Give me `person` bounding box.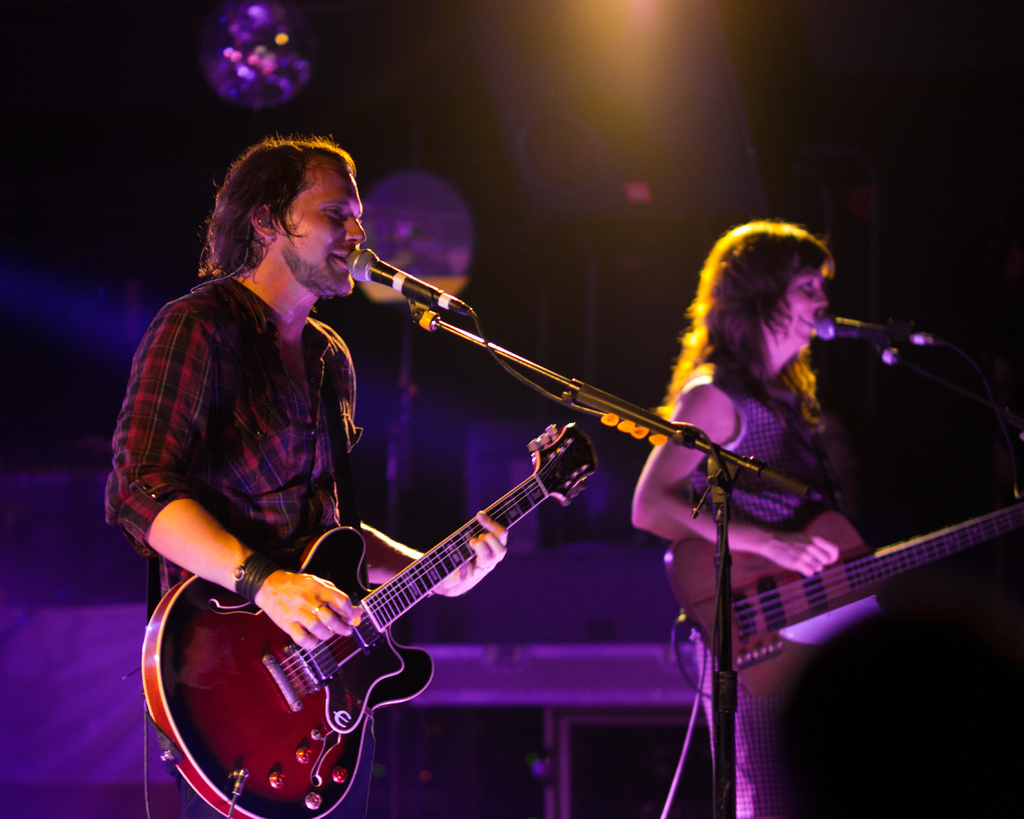
Rect(640, 191, 963, 788).
